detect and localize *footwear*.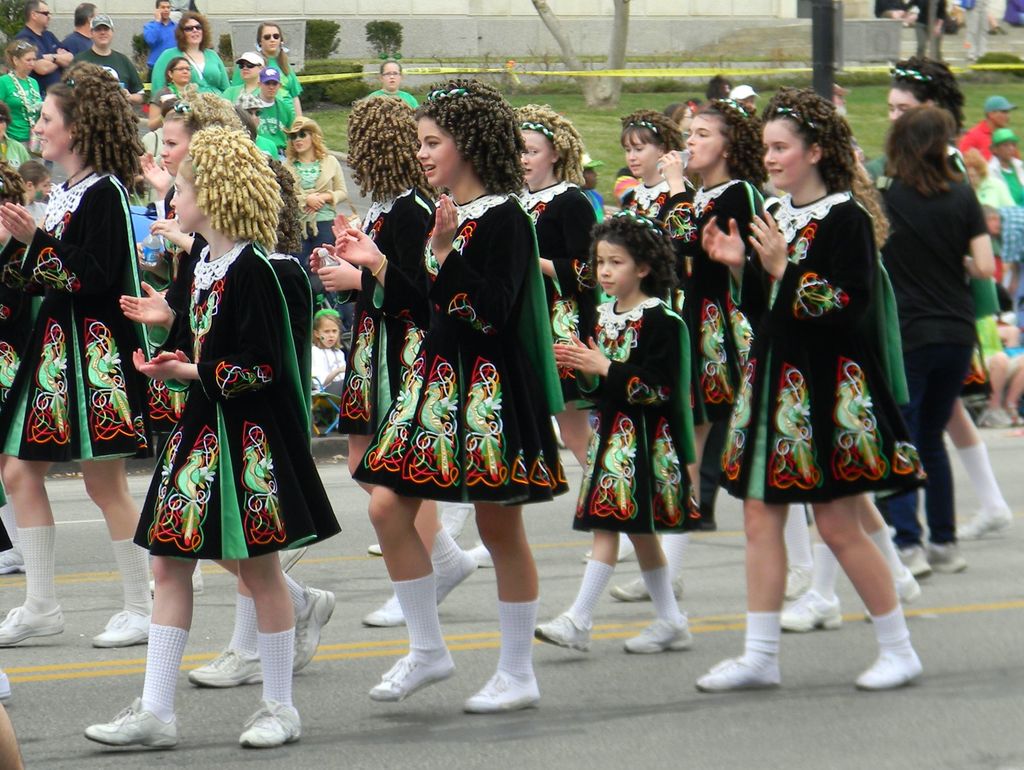
Localized at box(237, 697, 302, 750).
